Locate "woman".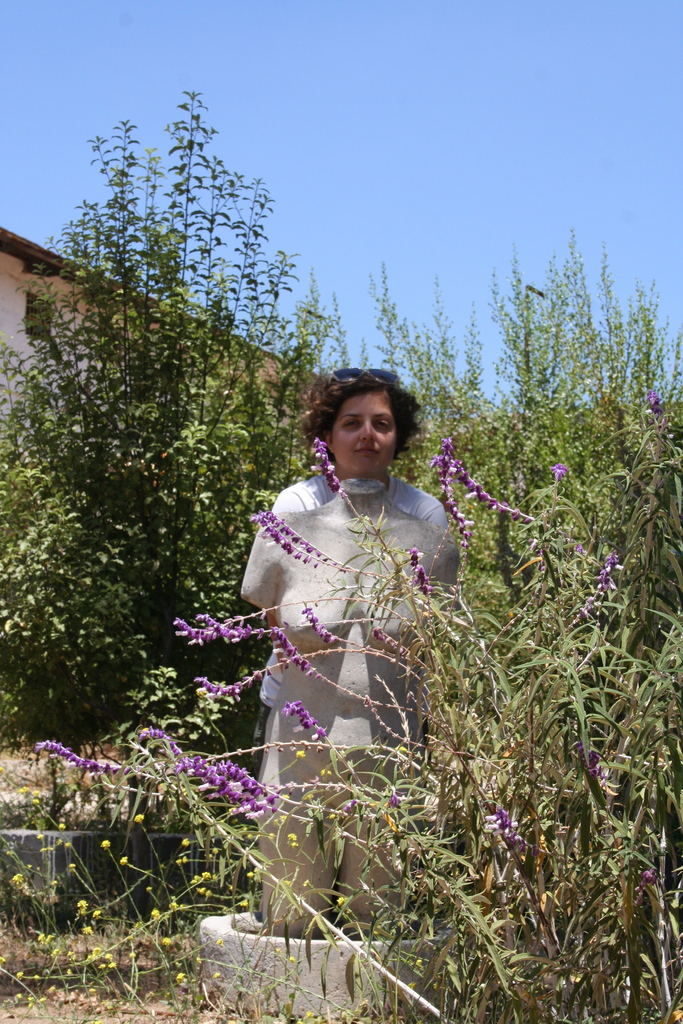
Bounding box: x1=191, y1=346, x2=488, y2=920.
